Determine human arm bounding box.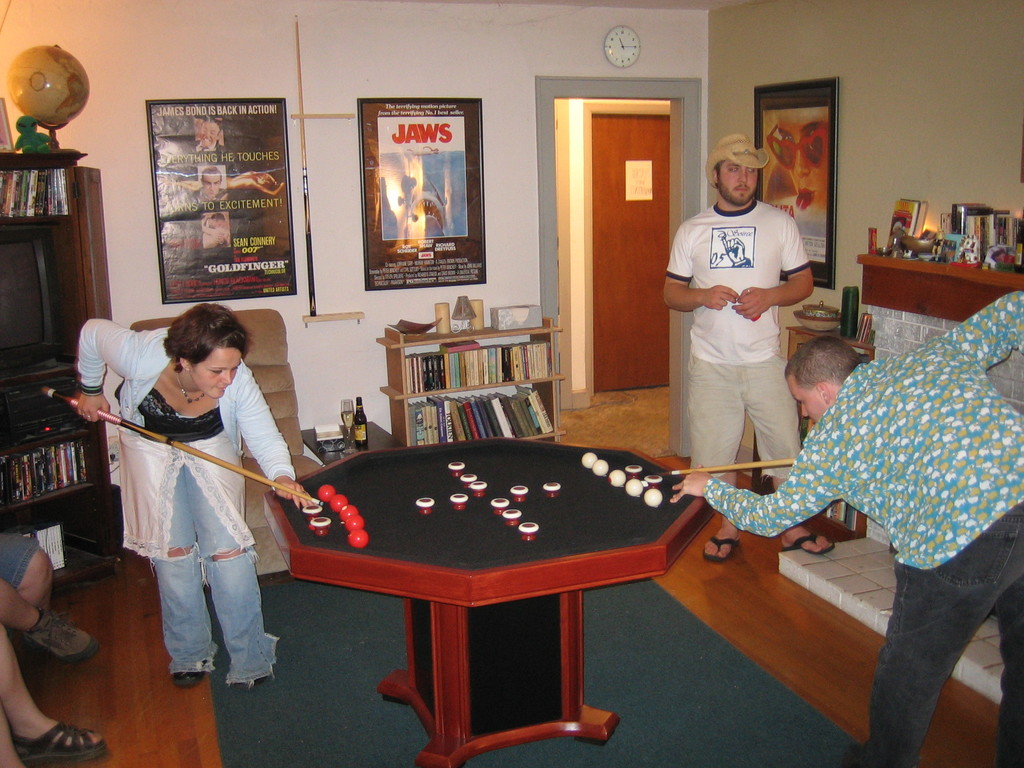
Determined: x1=727, y1=209, x2=821, y2=325.
